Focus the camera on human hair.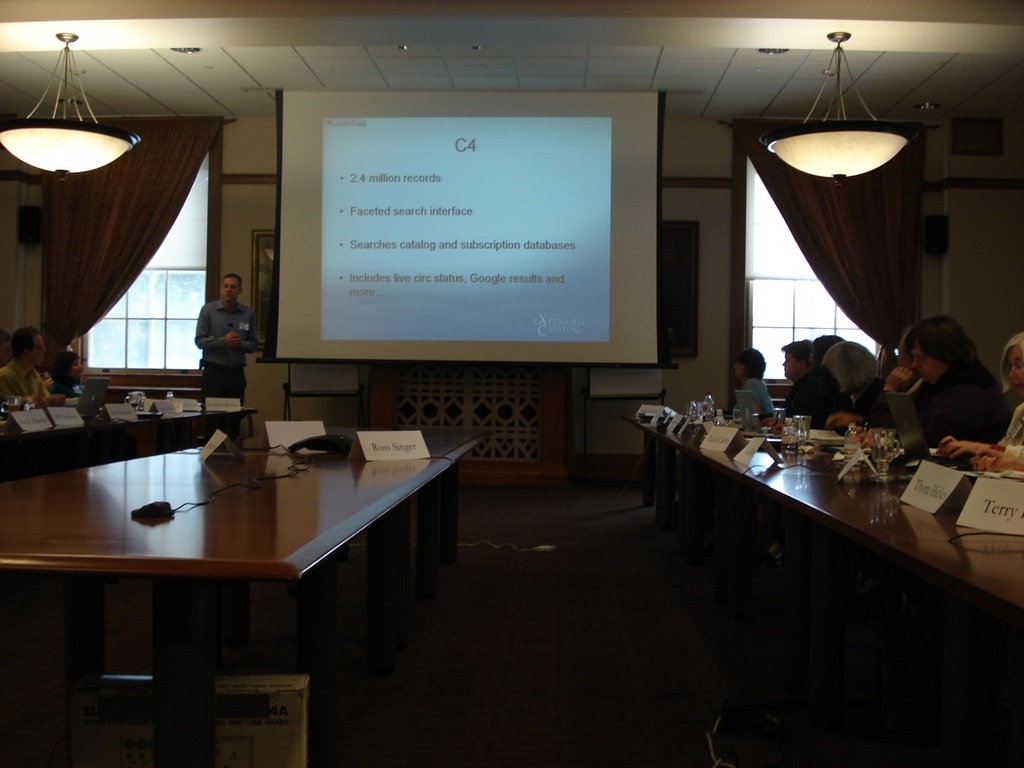
Focus region: locate(50, 352, 81, 382).
